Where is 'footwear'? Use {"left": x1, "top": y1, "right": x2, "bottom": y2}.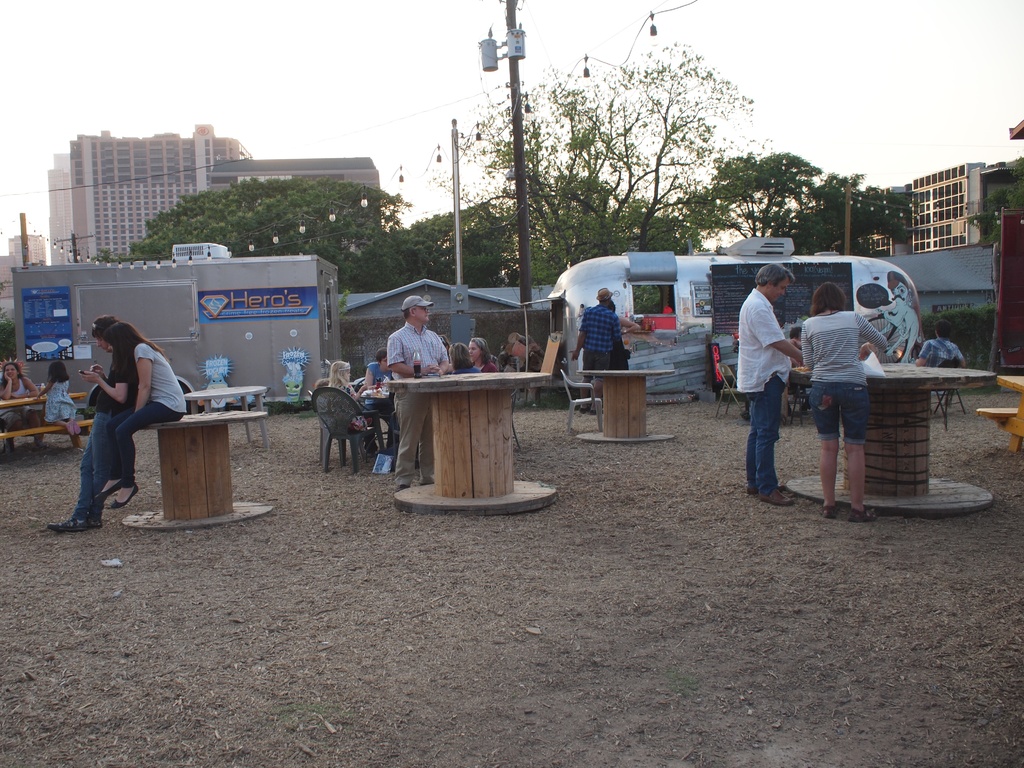
{"left": 815, "top": 501, "right": 838, "bottom": 520}.
